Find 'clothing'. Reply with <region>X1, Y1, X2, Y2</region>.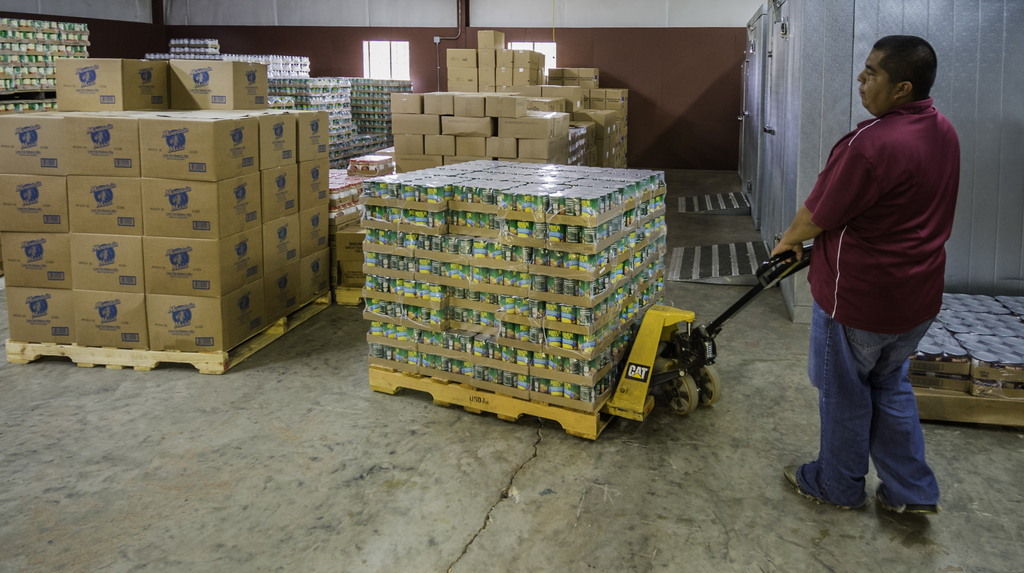
<region>793, 93, 968, 517</region>.
